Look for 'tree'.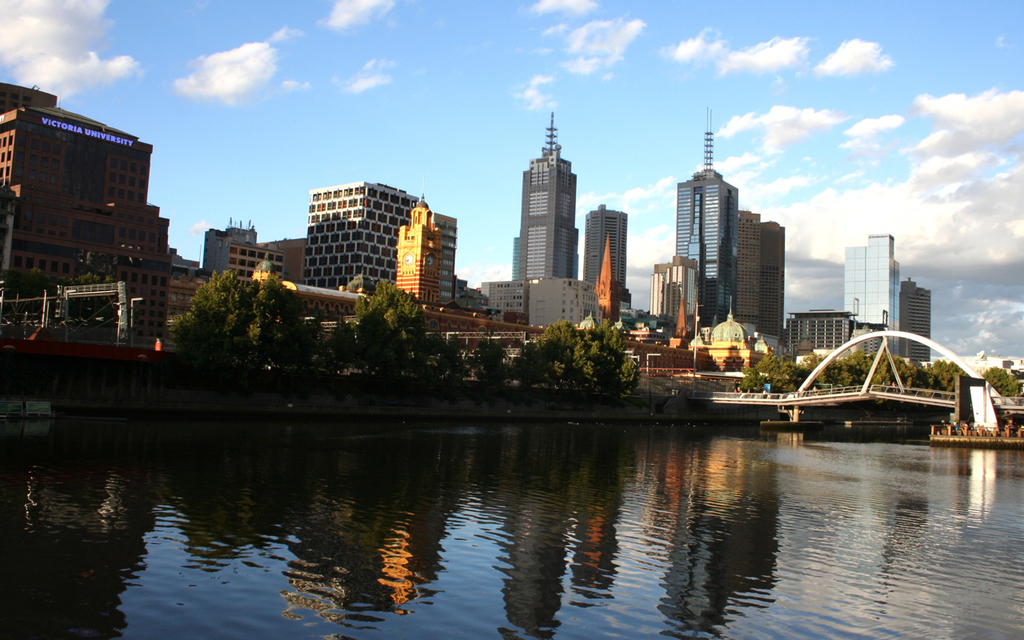
Found: l=778, t=358, r=801, b=390.
